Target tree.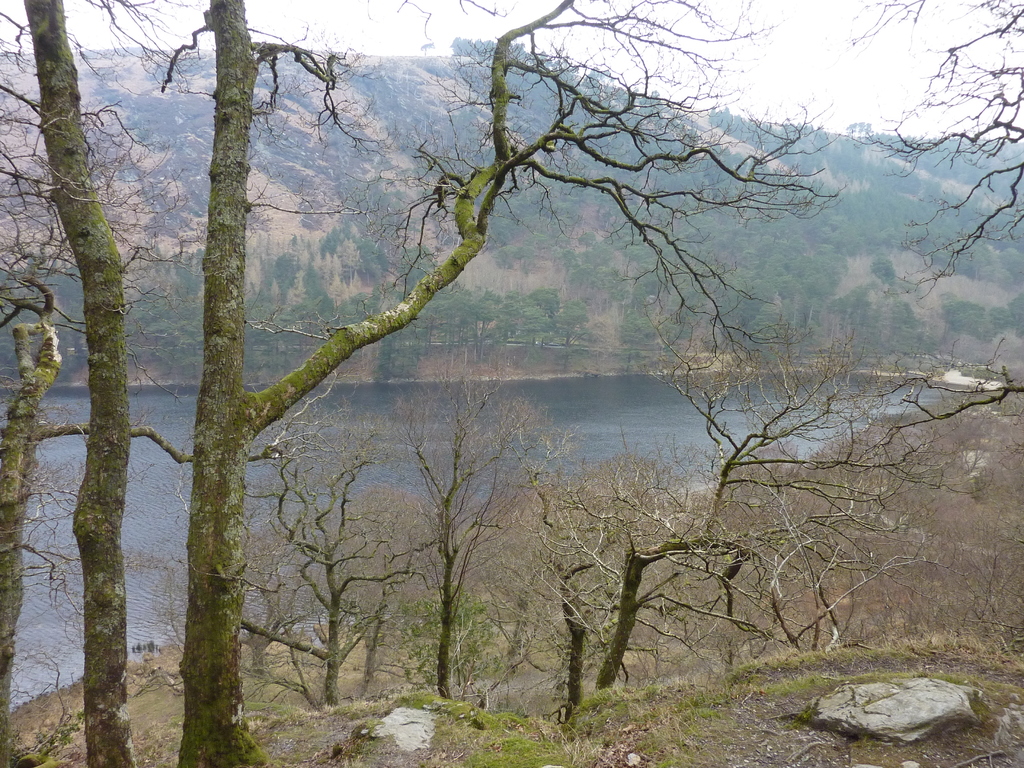
Target region: [x1=7, y1=2, x2=1023, y2=24].
